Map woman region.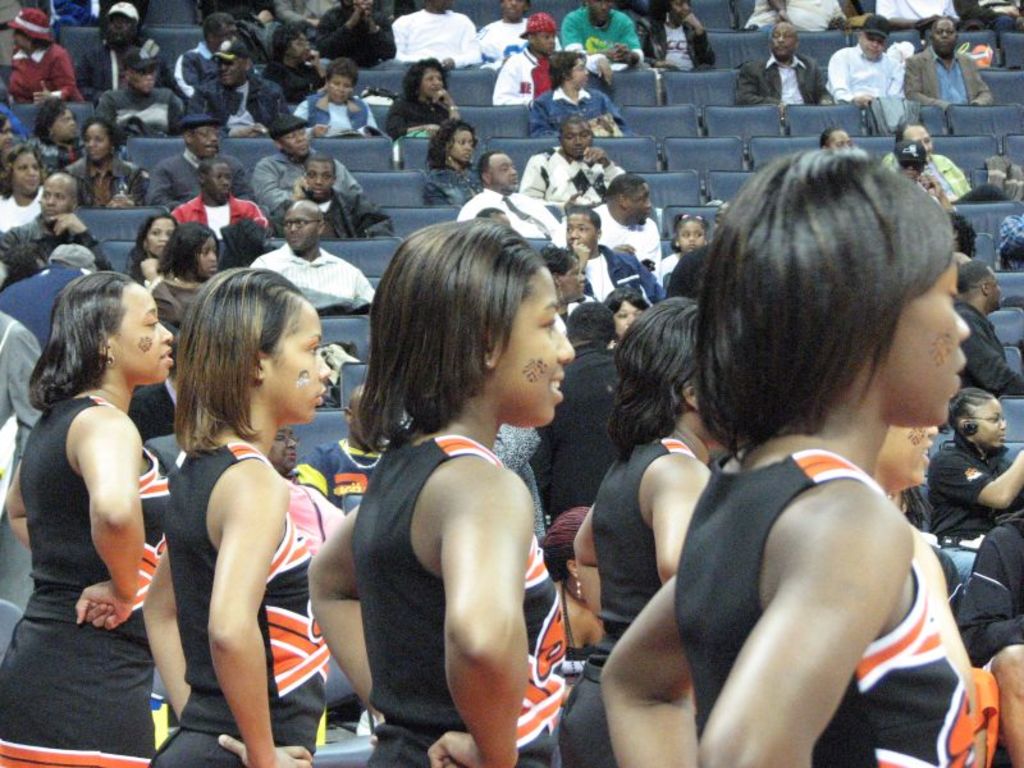
Mapped to Rect(598, 148, 970, 767).
